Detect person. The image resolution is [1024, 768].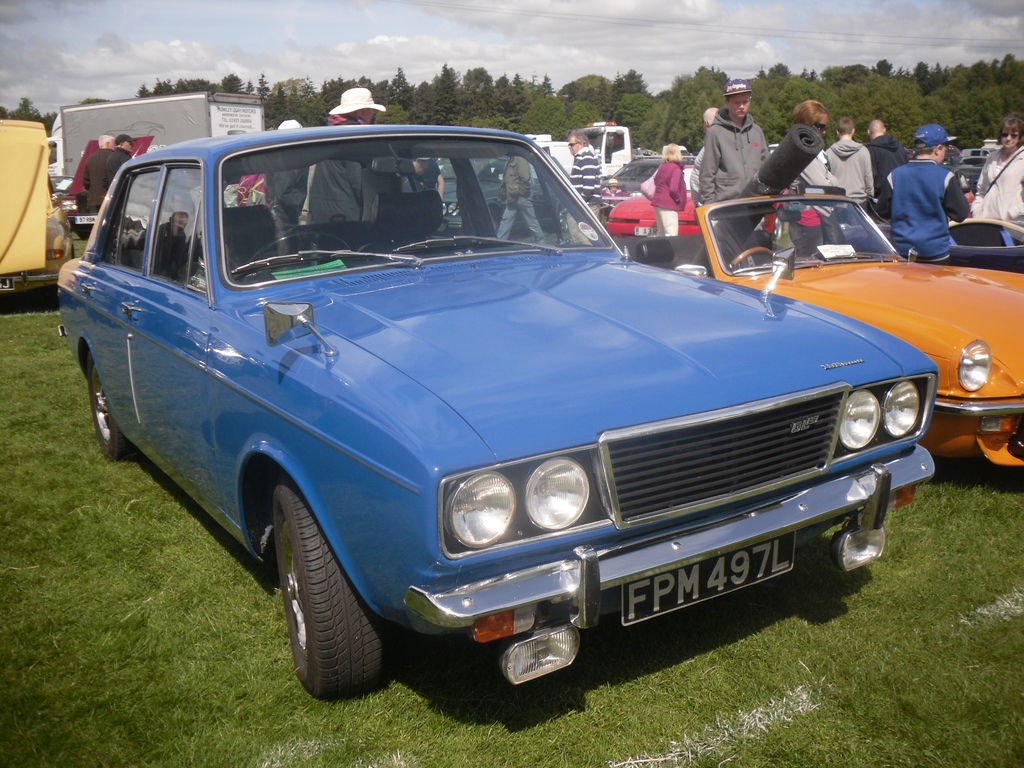
l=567, t=127, r=608, b=223.
